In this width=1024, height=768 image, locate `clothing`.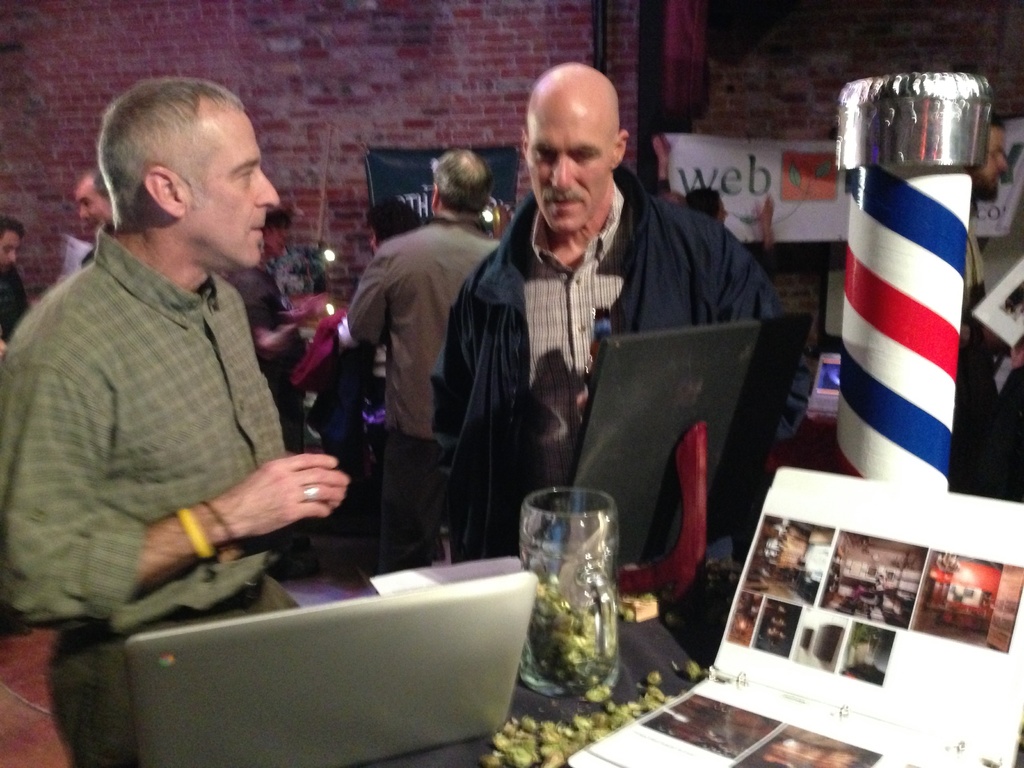
Bounding box: [348,209,500,569].
